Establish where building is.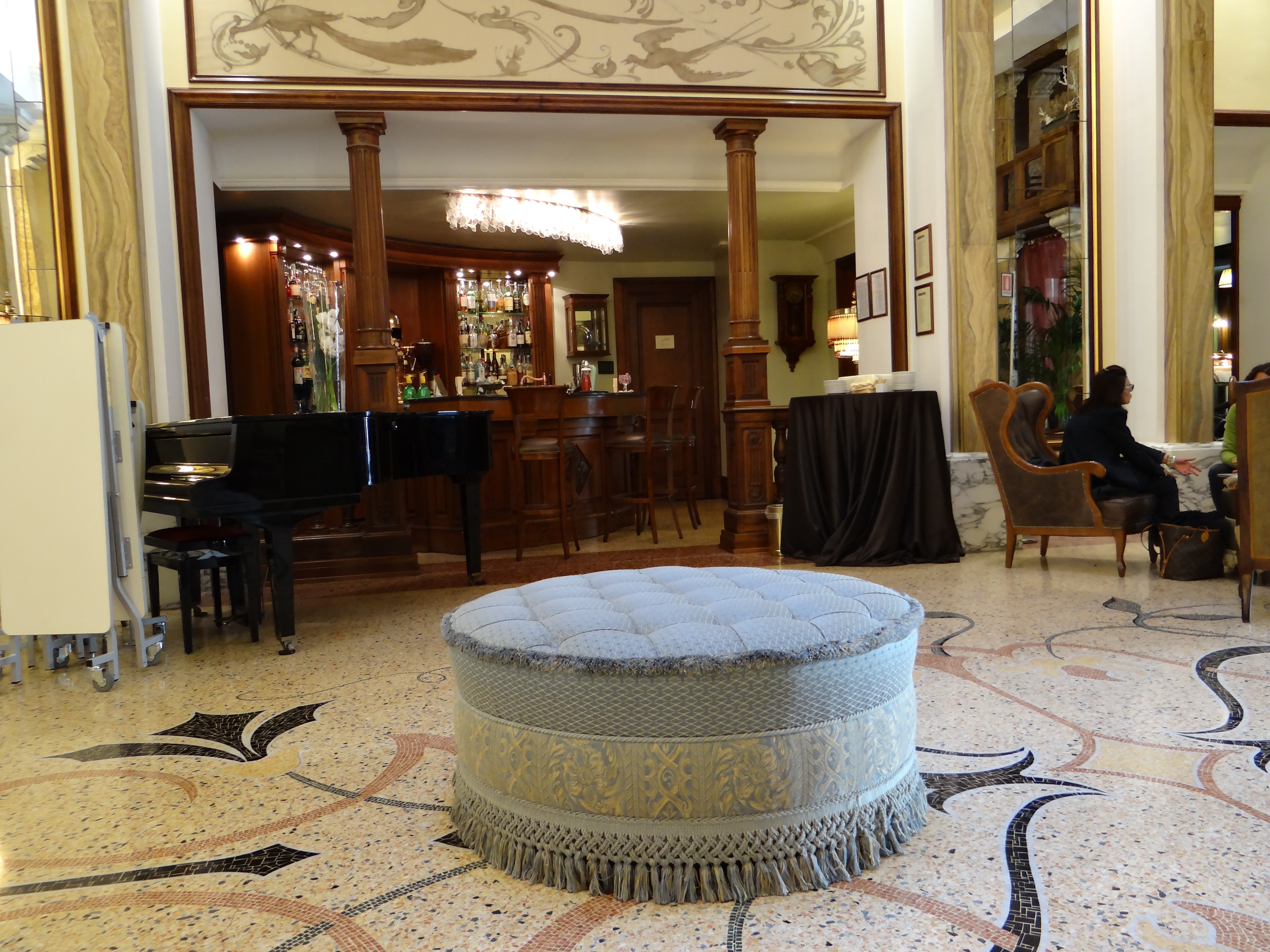
Established at Rect(0, 0, 329, 247).
